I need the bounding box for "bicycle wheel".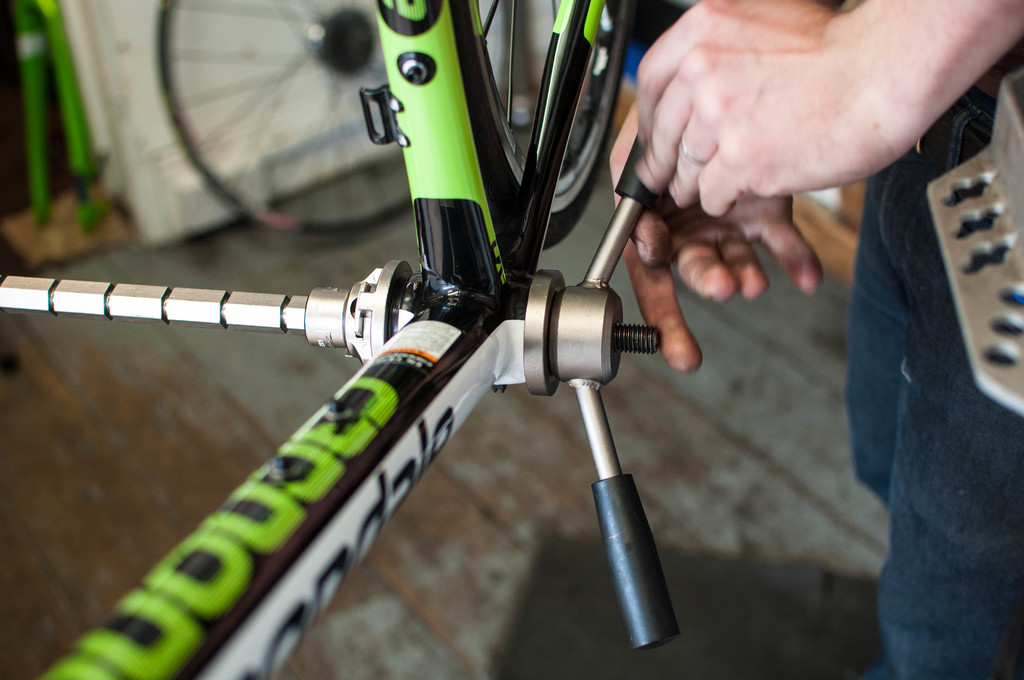
Here it is: [119, 6, 431, 239].
